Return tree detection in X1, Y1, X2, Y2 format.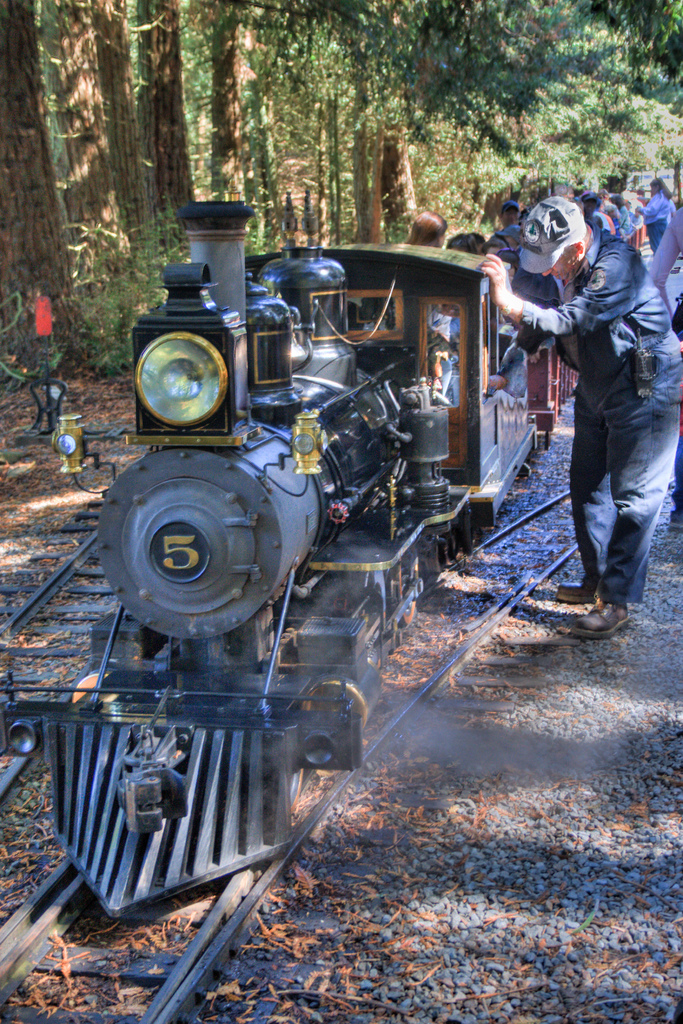
0, 0, 92, 380.
